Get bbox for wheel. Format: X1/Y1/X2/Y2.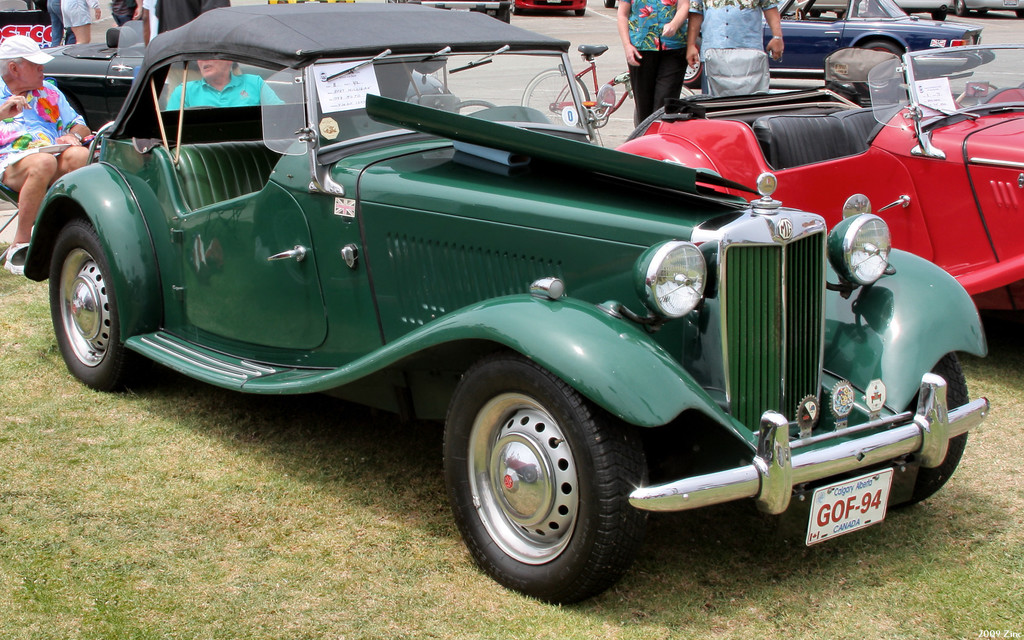
795/10/804/19.
